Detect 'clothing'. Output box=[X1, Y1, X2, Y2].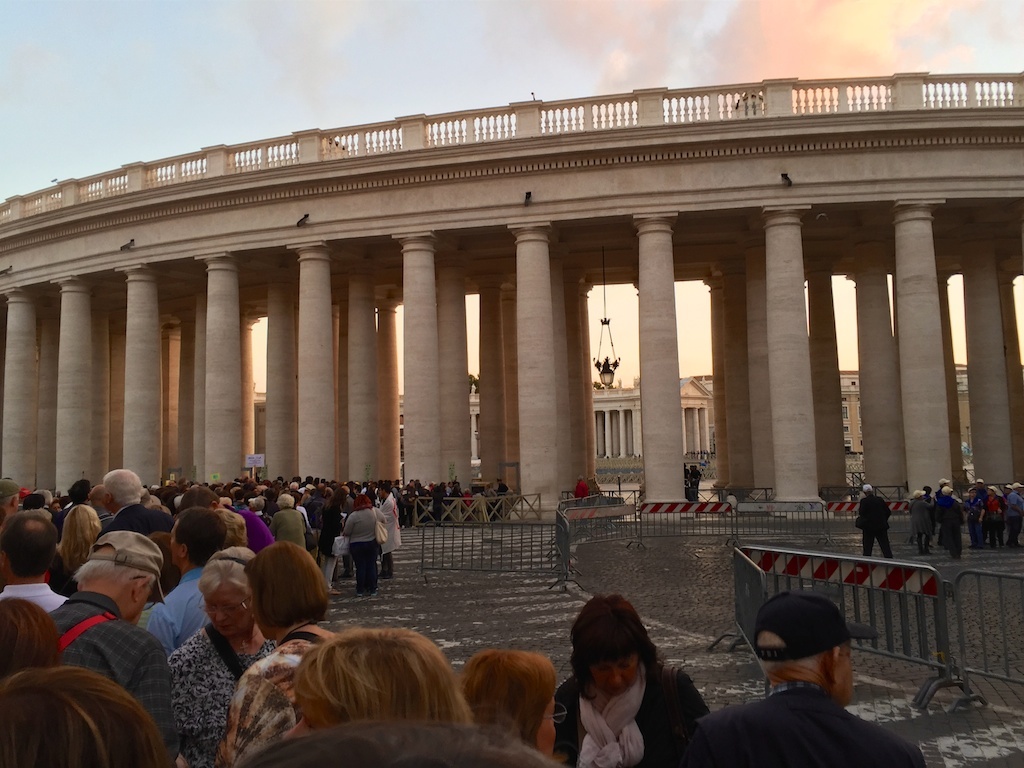
box=[139, 600, 175, 640].
